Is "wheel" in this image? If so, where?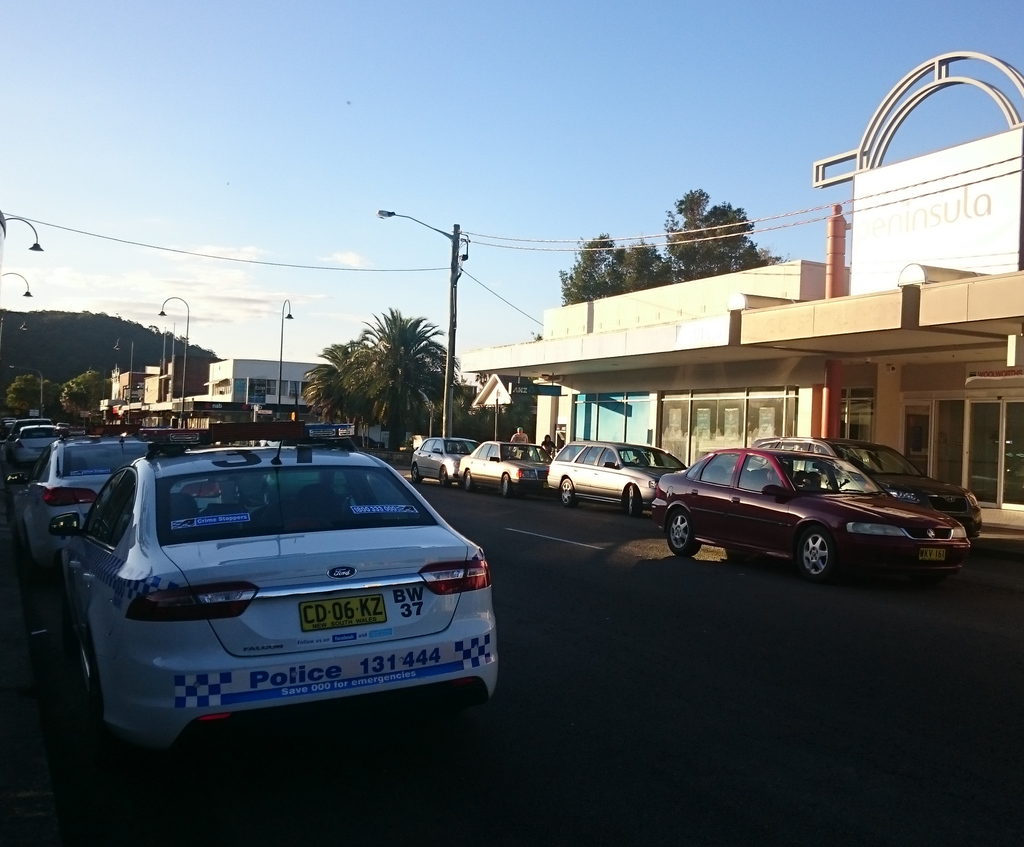
Yes, at locate(796, 520, 835, 576).
